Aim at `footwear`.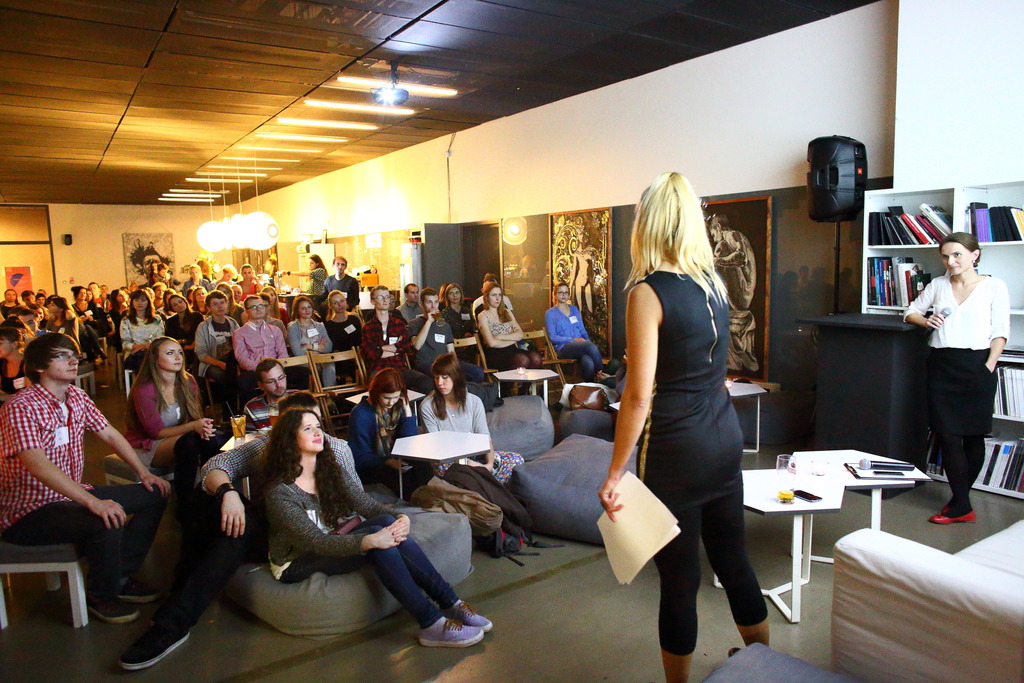
Aimed at (936, 493, 956, 516).
